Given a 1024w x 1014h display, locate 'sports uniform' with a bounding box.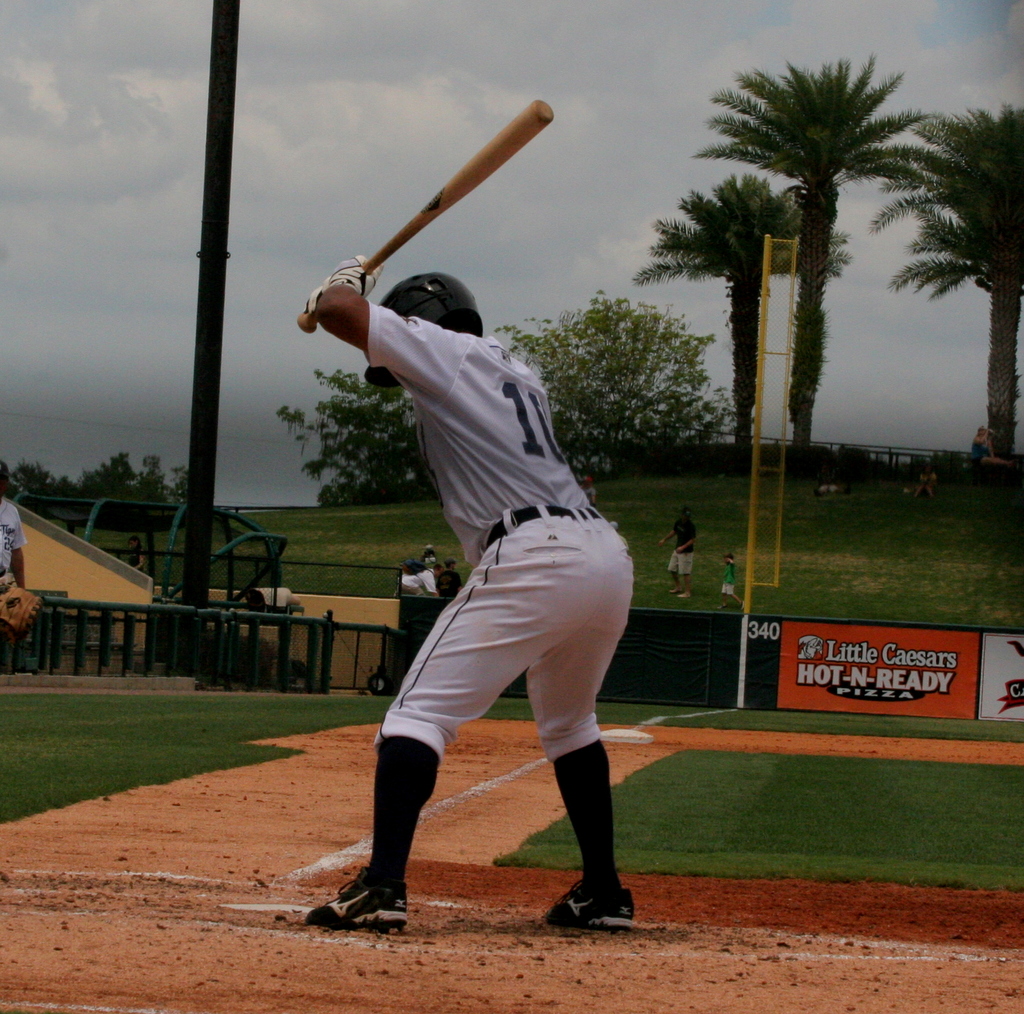
Located: <region>291, 184, 675, 926</region>.
